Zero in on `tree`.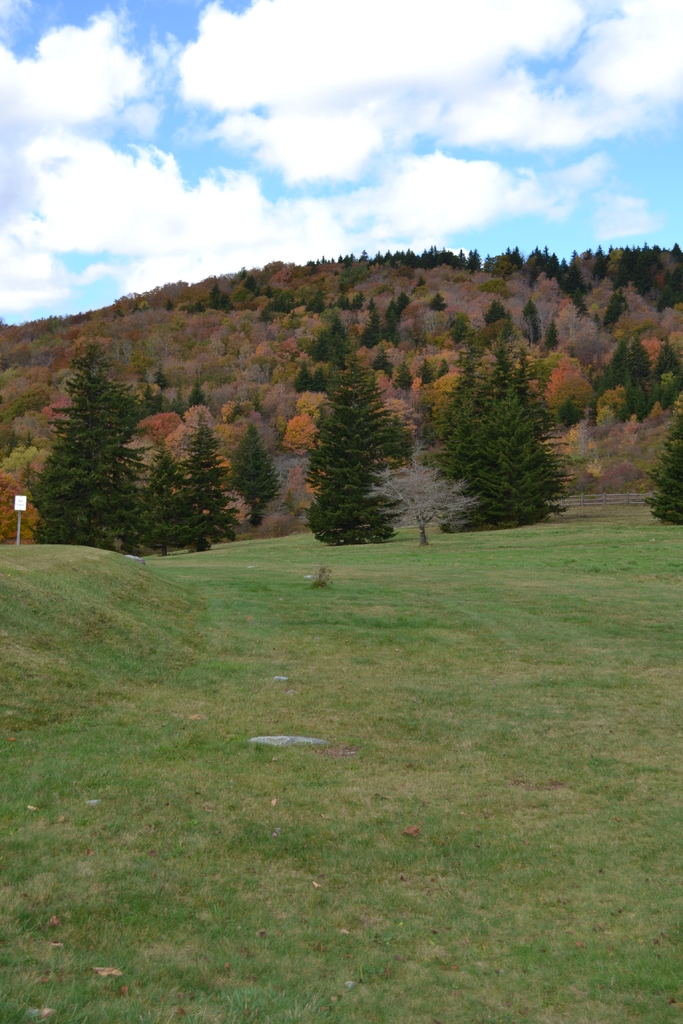
Zeroed in: select_region(648, 397, 682, 529).
